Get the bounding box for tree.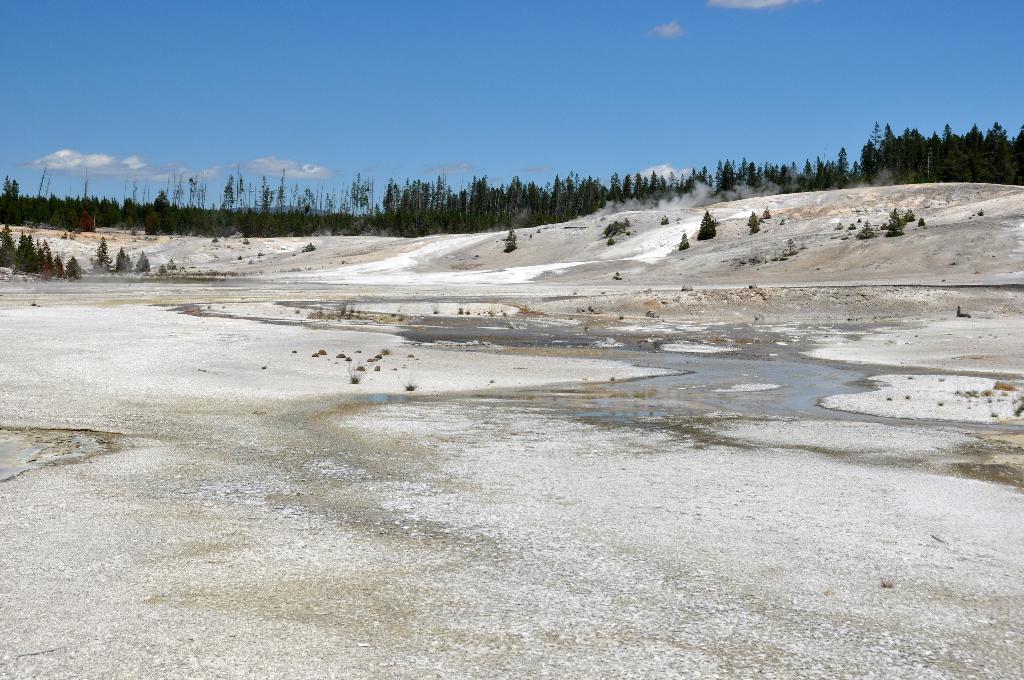
<bbox>657, 211, 671, 224</bbox>.
